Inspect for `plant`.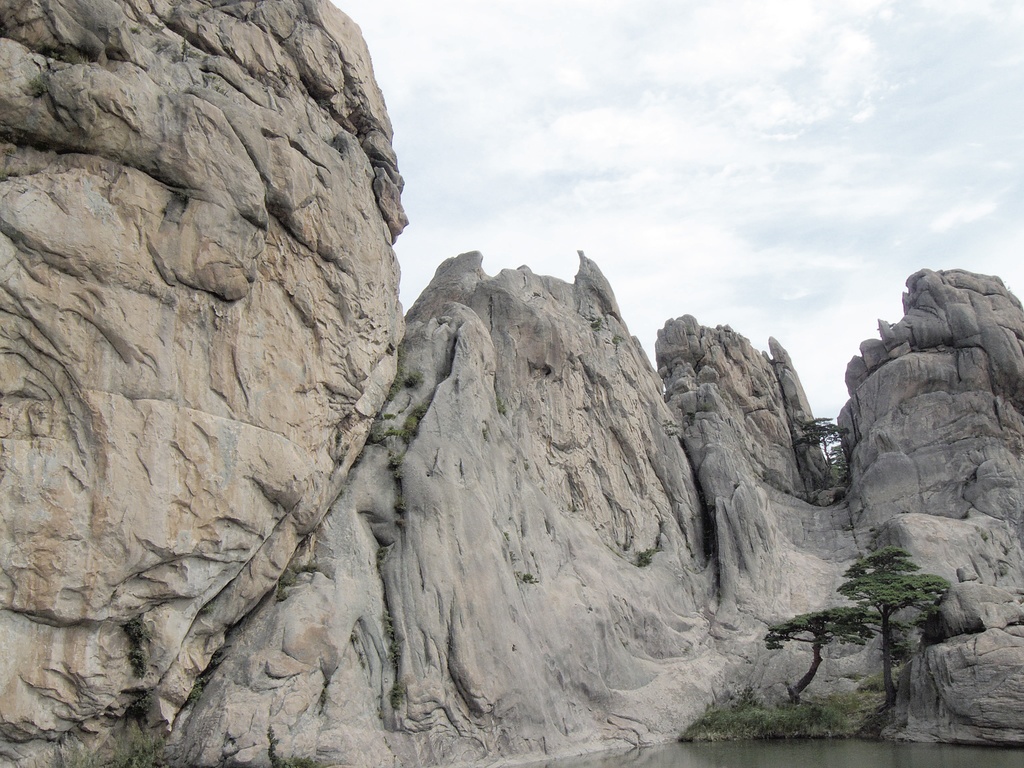
Inspection: 394/498/408/514.
